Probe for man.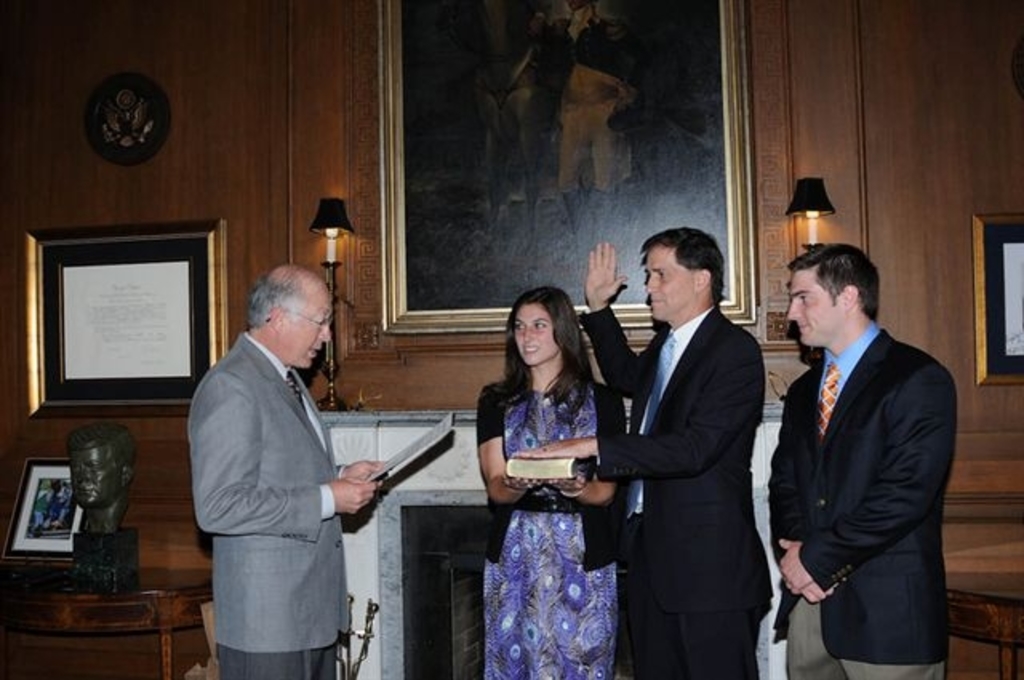
Probe result: Rect(514, 227, 776, 678).
